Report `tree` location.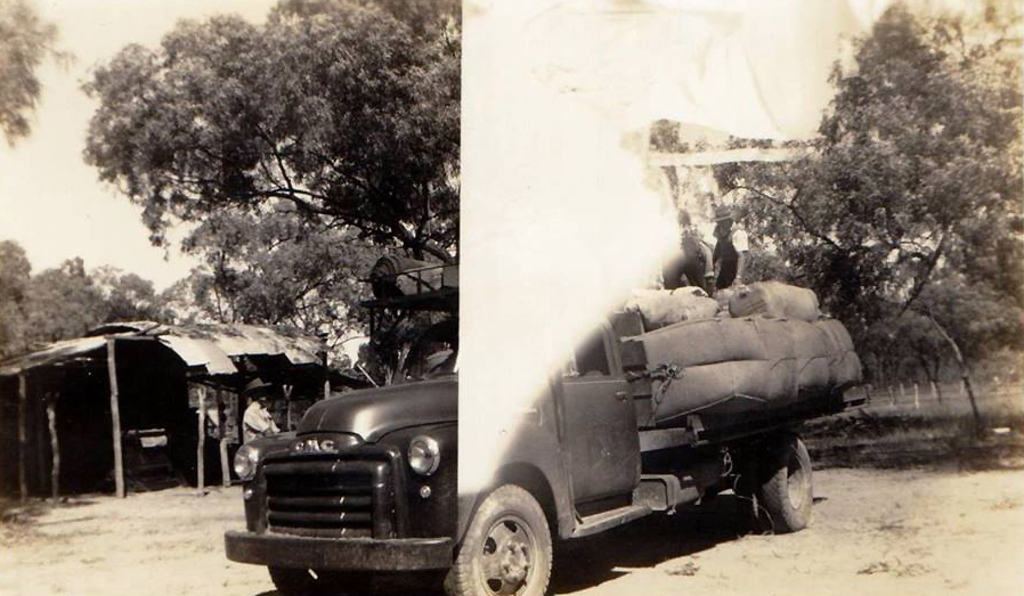
Report: 0 0 64 148.
